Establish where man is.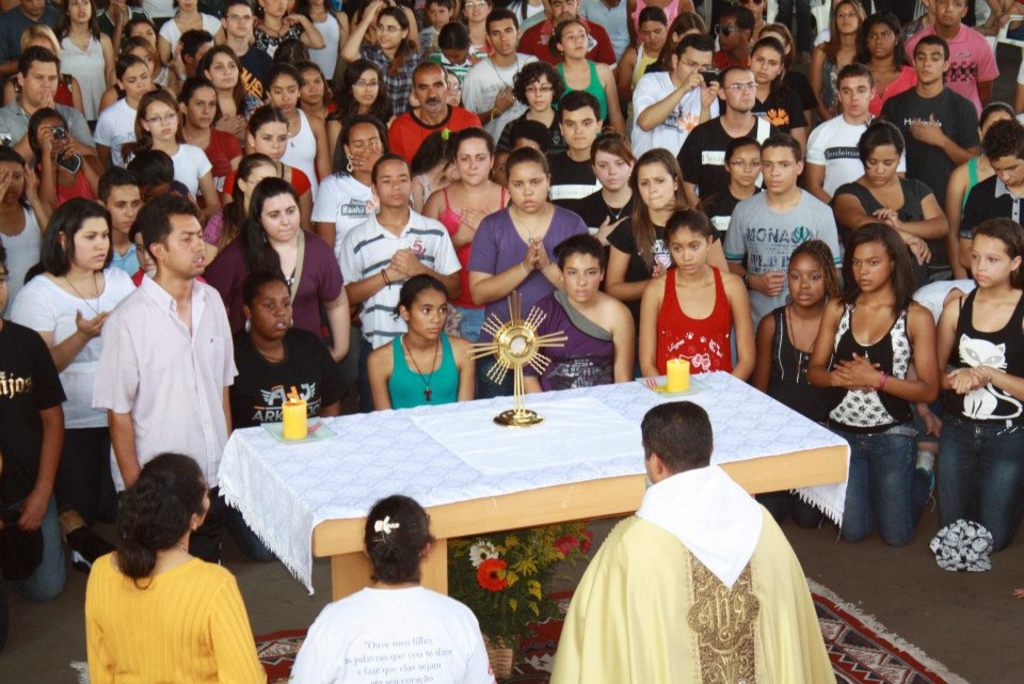
Established at bbox=[726, 134, 841, 337].
